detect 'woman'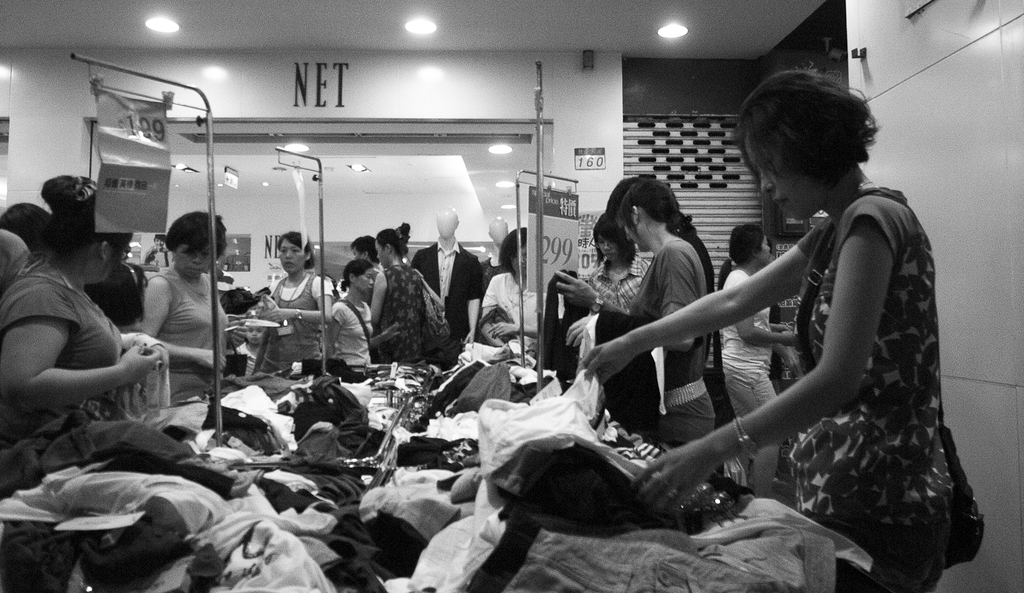
<bbox>572, 70, 952, 592</bbox>
